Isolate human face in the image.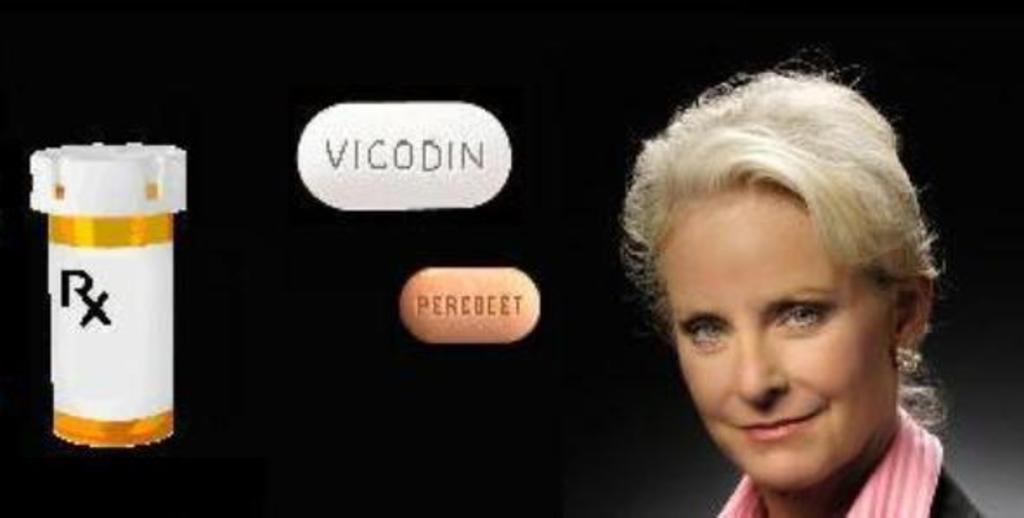
Isolated region: (left=669, top=203, right=915, bottom=492).
